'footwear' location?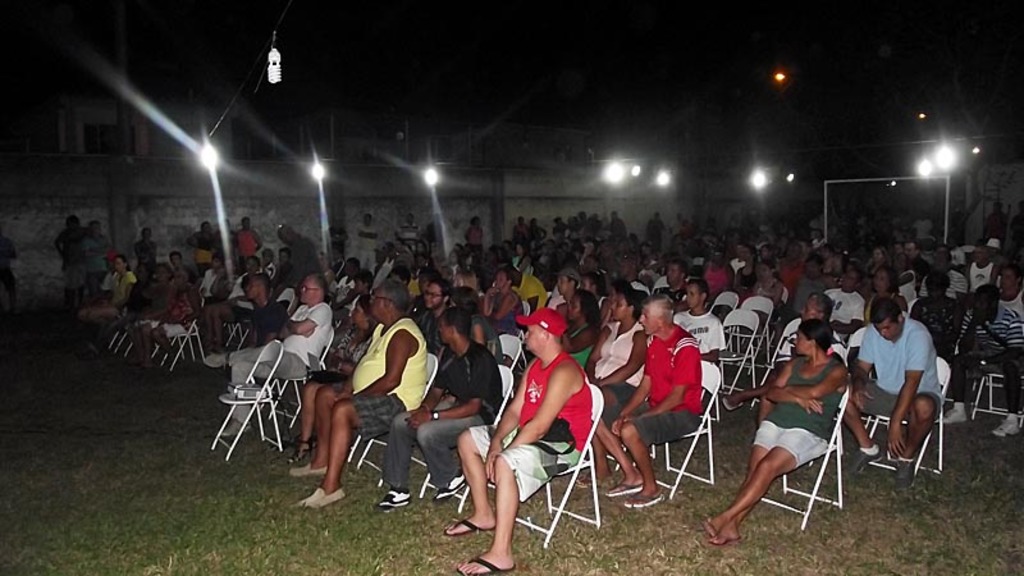
{"x1": 461, "y1": 557, "x2": 517, "y2": 575}
